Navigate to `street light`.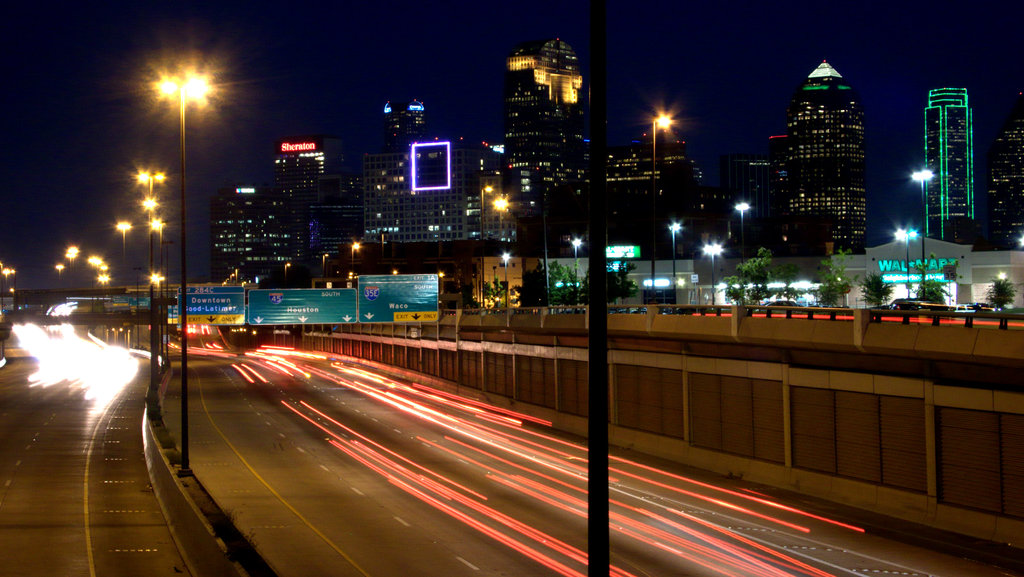
Navigation target: 152/64/214/480.
